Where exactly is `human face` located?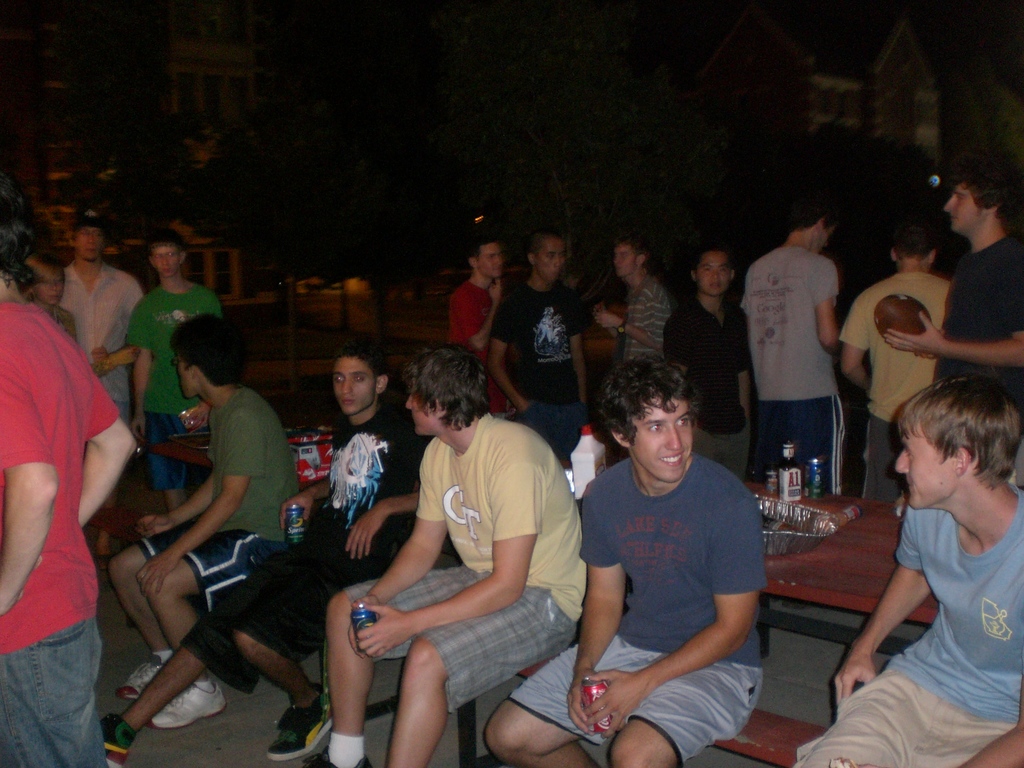
Its bounding box is (335, 358, 373, 413).
